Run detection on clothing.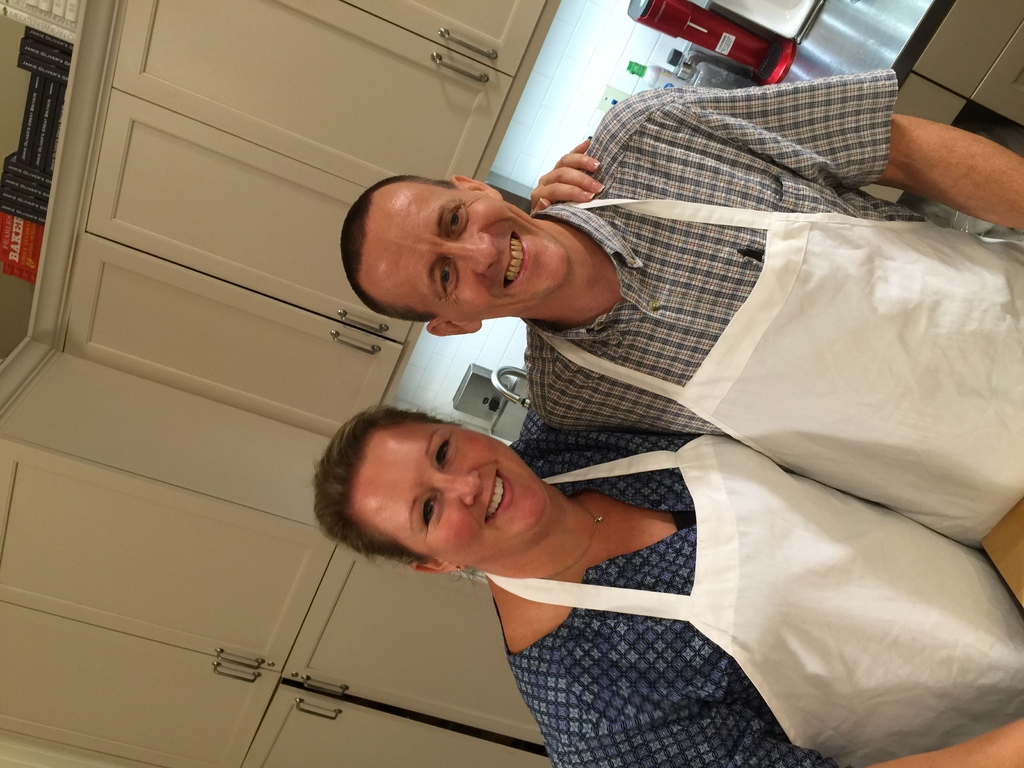
Result: bbox=(518, 63, 1023, 572).
